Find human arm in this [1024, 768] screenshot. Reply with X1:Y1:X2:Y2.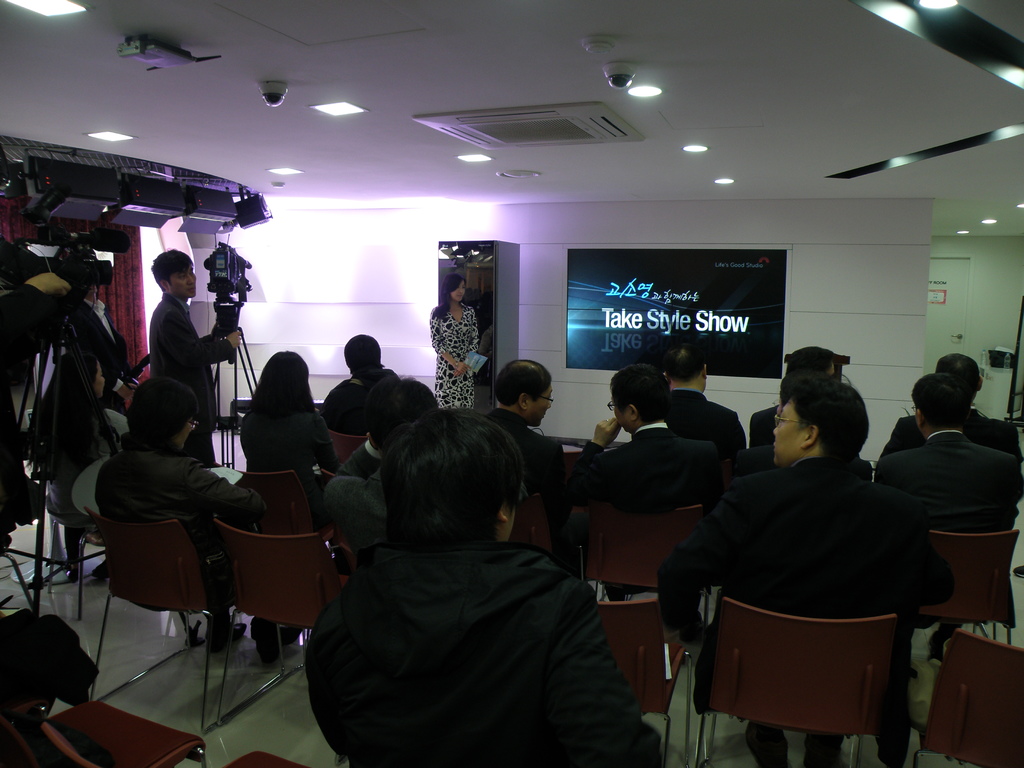
191:463:271:519.
